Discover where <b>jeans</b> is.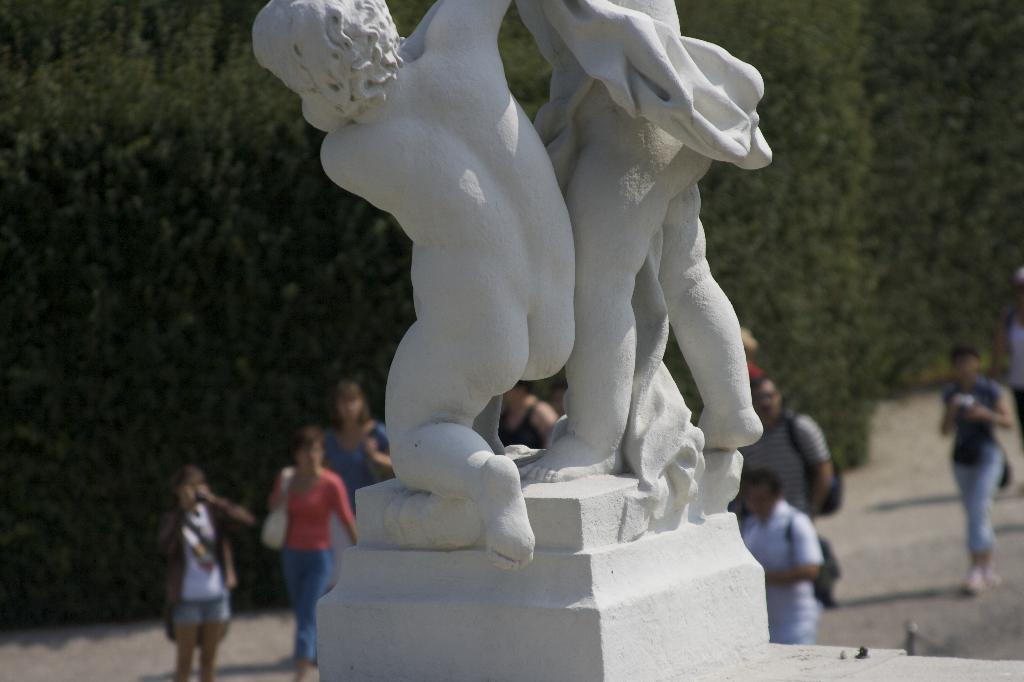
Discovered at (left=281, top=550, right=331, bottom=662).
